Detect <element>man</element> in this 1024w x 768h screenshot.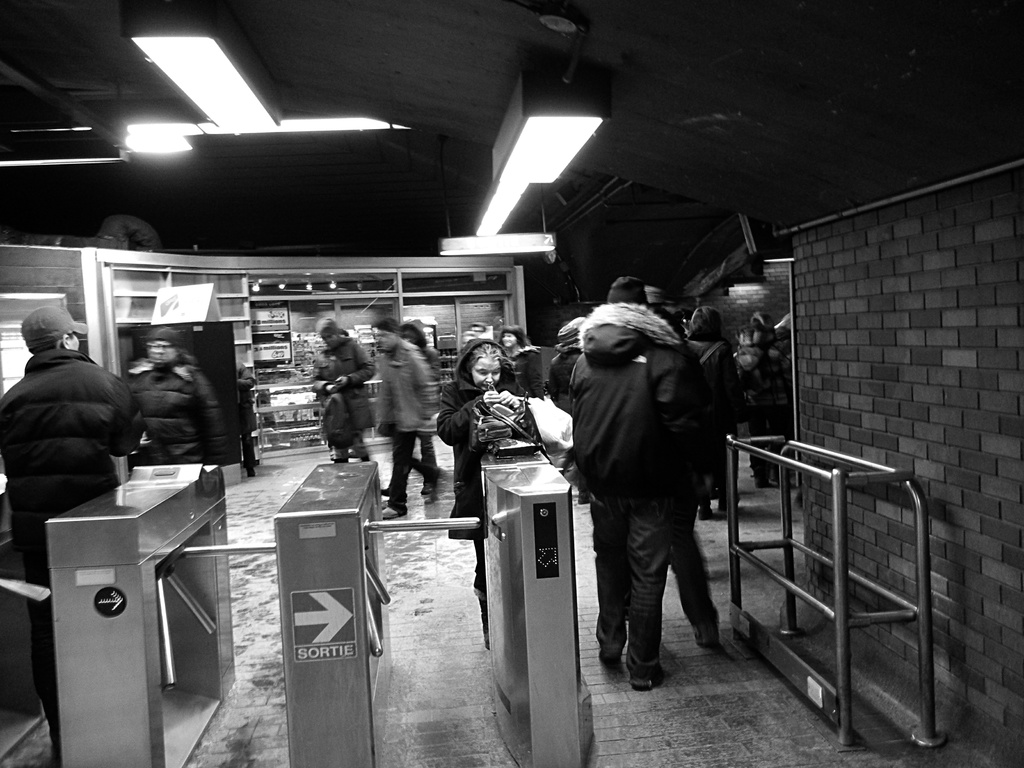
Detection: locate(119, 331, 229, 470).
